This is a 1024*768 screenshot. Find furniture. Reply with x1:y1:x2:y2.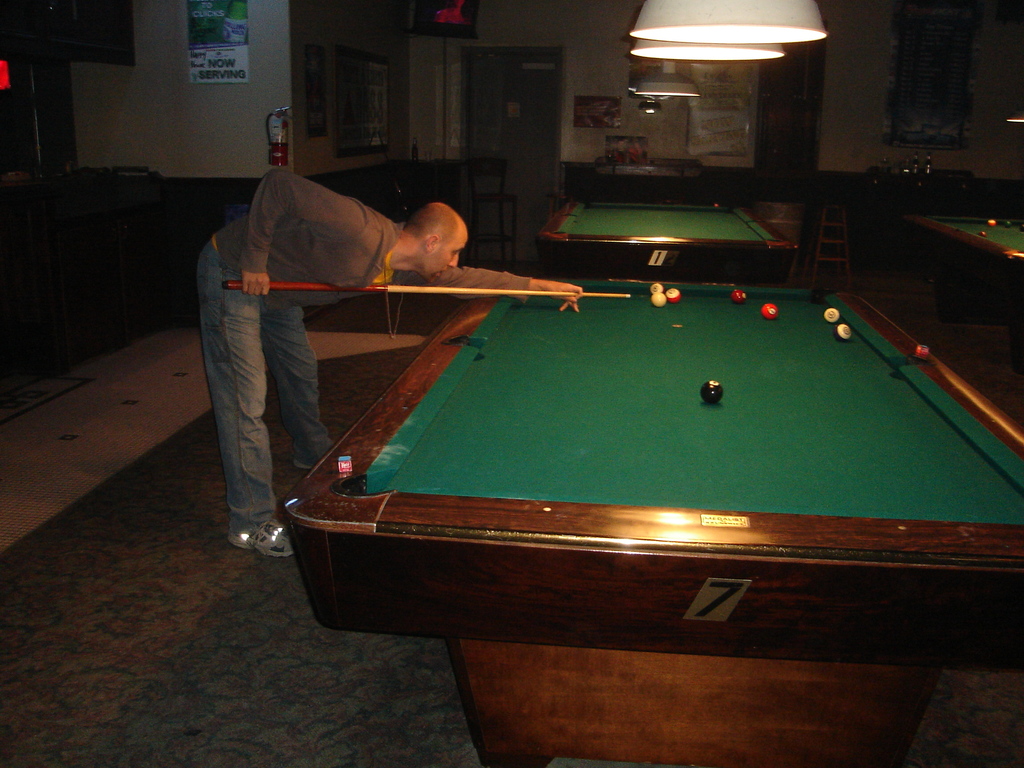
388:157:459:220.
